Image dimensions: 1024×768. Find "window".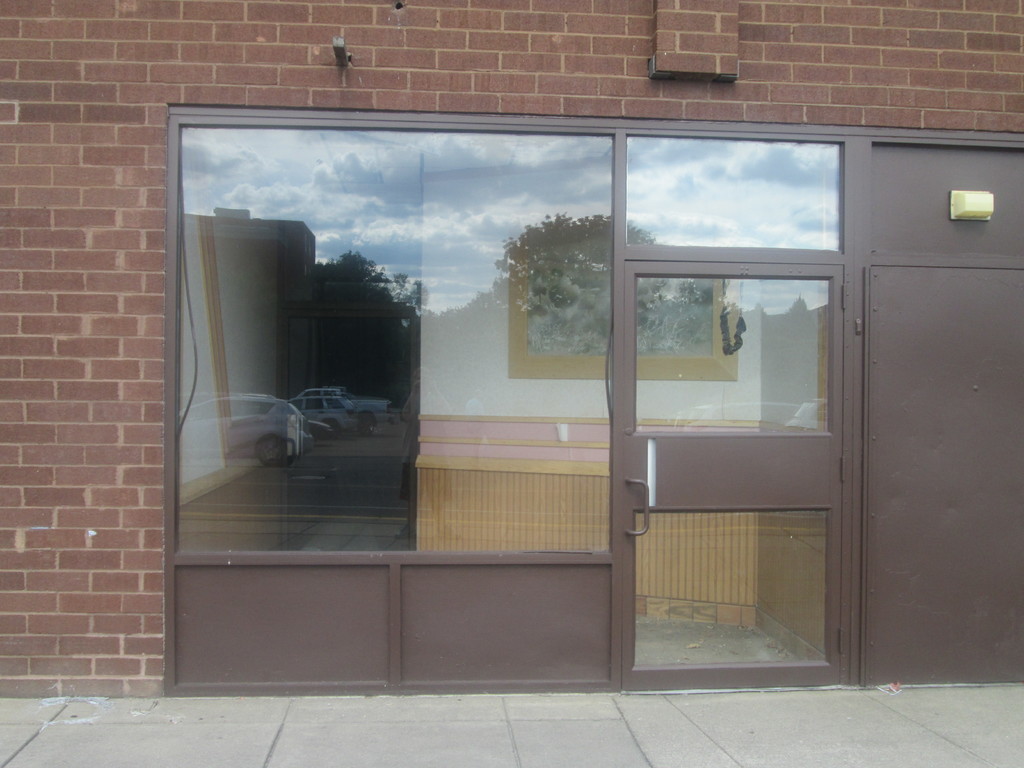
region(182, 108, 804, 577).
